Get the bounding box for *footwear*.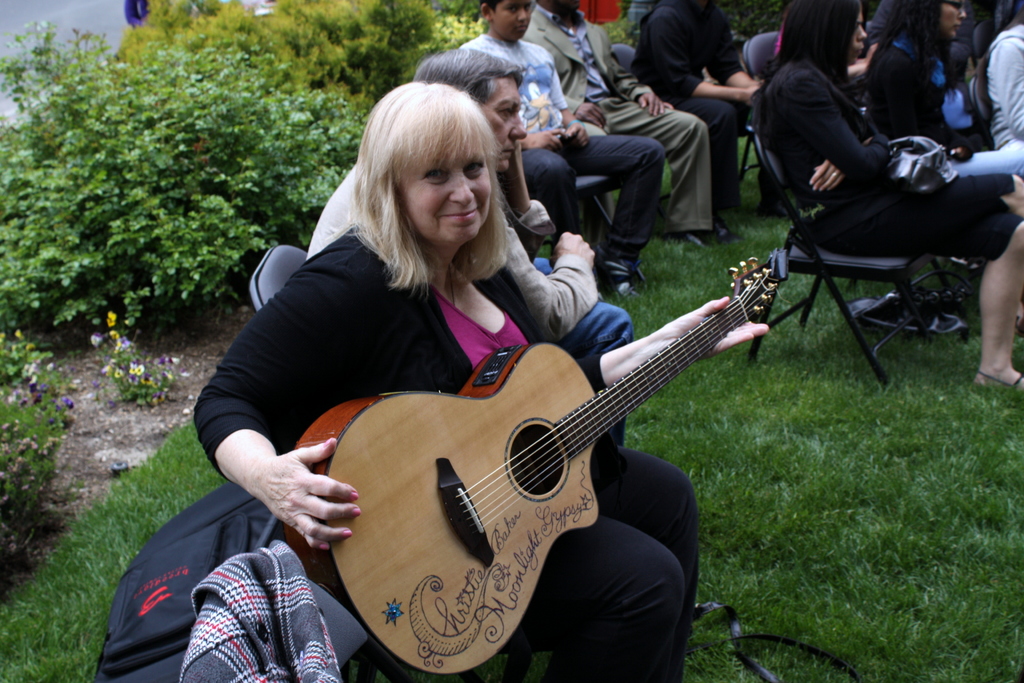
crop(666, 214, 730, 263).
